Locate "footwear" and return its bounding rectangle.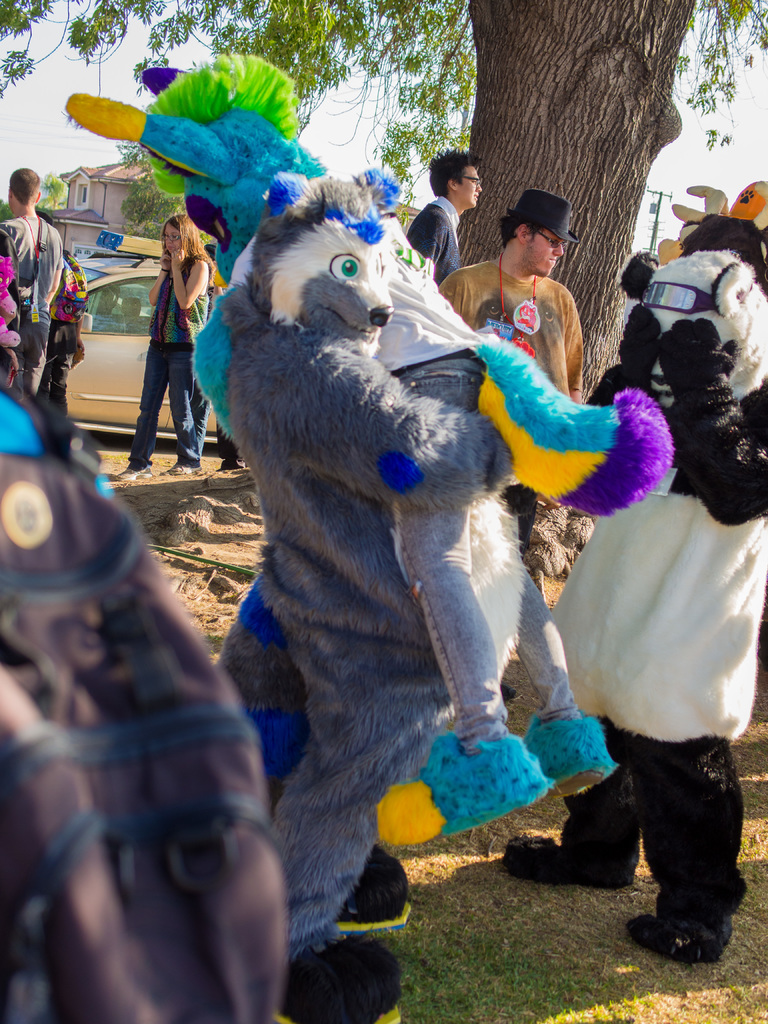
(x1=121, y1=464, x2=137, y2=471).
